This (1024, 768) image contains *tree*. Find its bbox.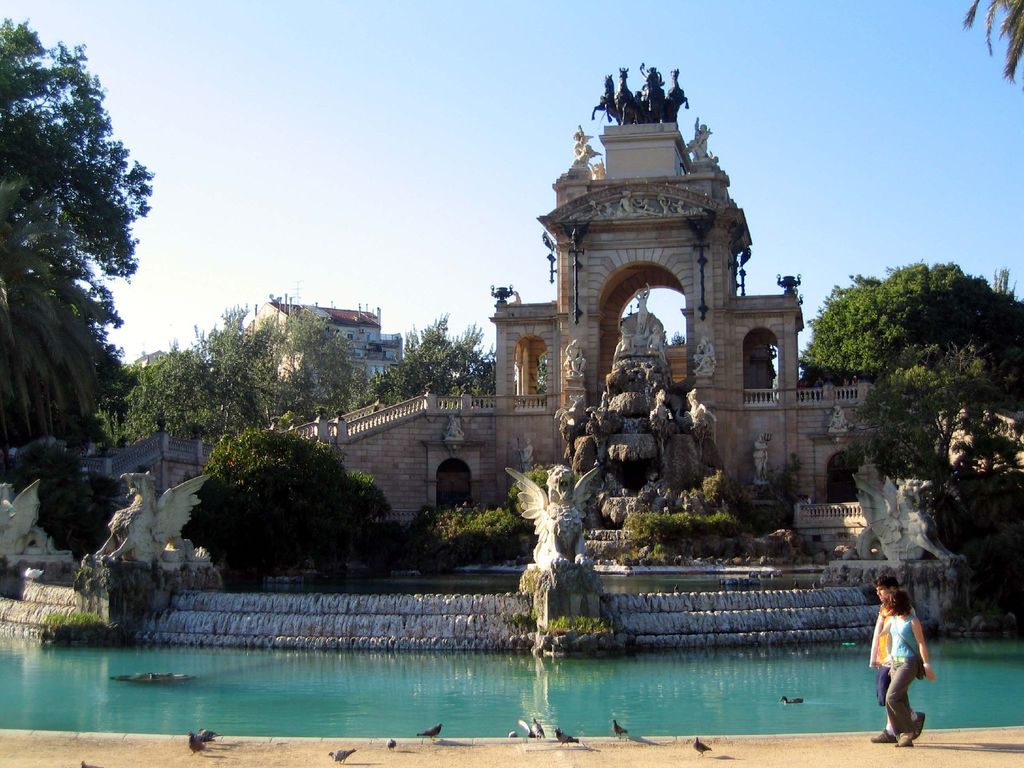
0, 12, 149, 435.
